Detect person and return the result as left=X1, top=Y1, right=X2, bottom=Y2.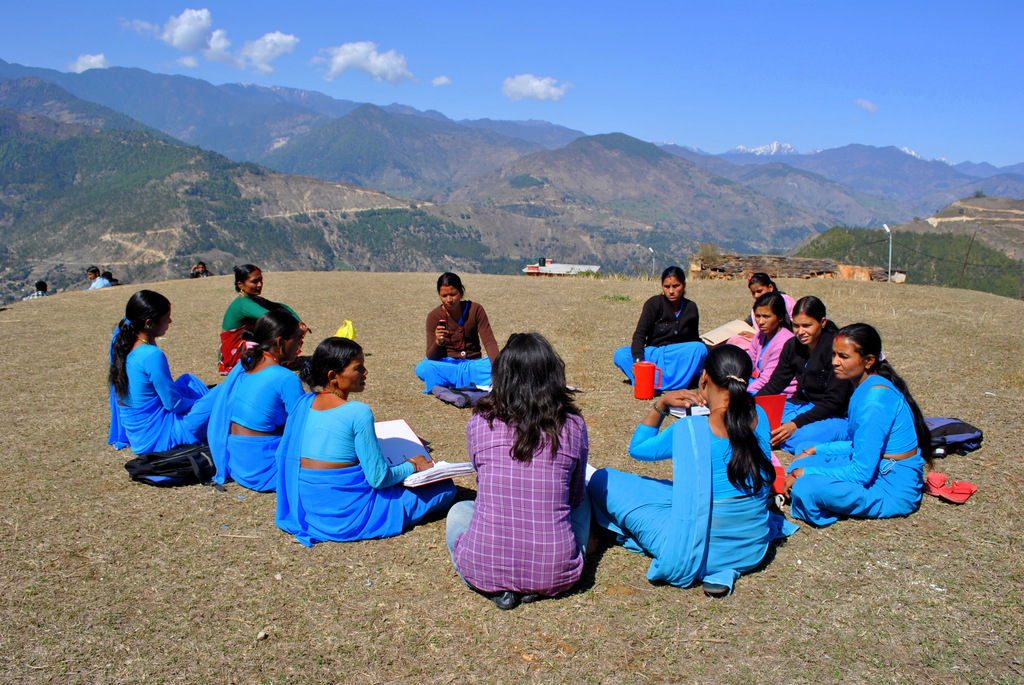
left=617, top=263, right=711, bottom=384.
